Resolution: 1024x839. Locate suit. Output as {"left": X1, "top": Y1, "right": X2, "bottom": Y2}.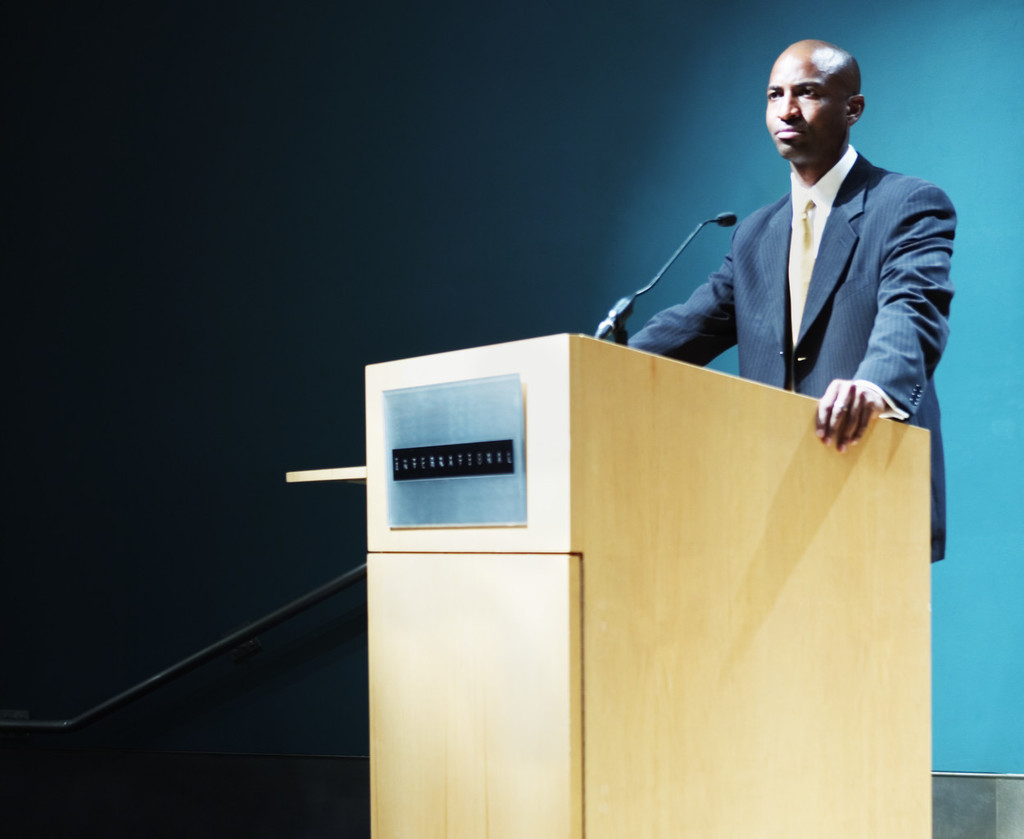
{"left": 614, "top": 138, "right": 971, "bottom": 569}.
